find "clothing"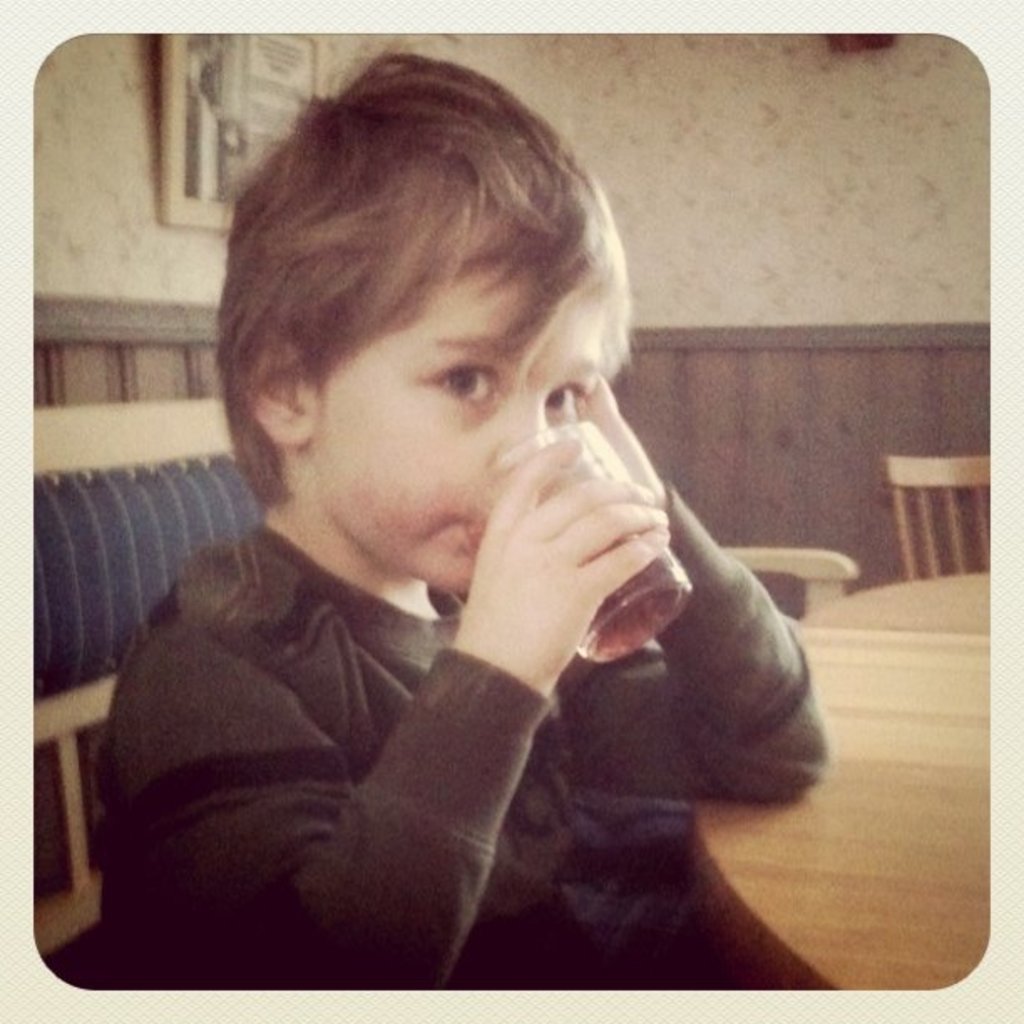
[100,524,825,989]
